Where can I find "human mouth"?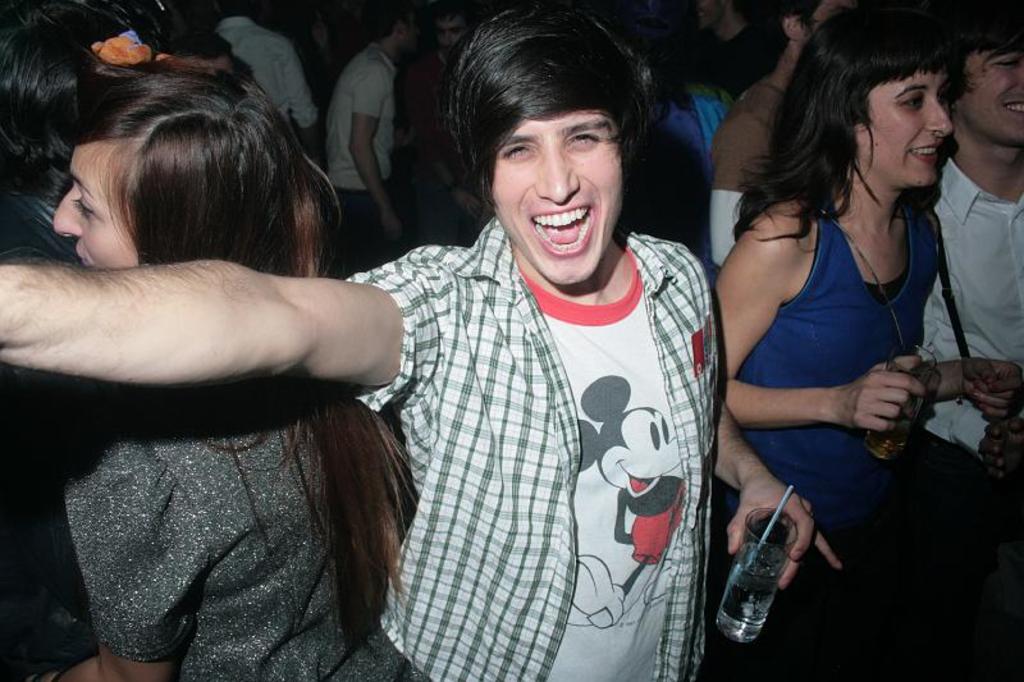
You can find it at {"left": 909, "top": 147, "right": 938, "bottom": 165}.
